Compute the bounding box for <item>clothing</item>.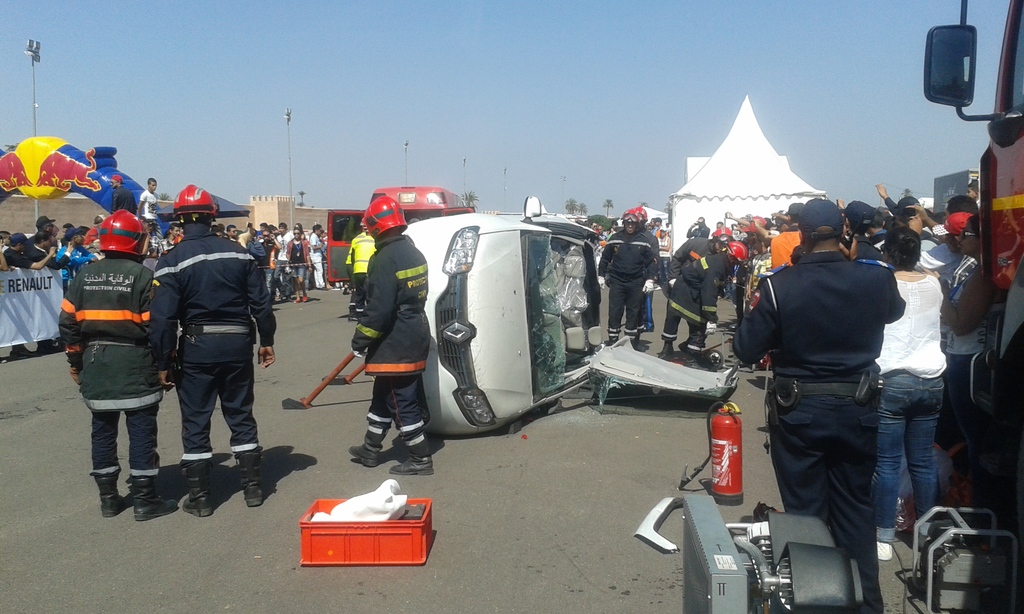
[76, 214, 152, 265].
